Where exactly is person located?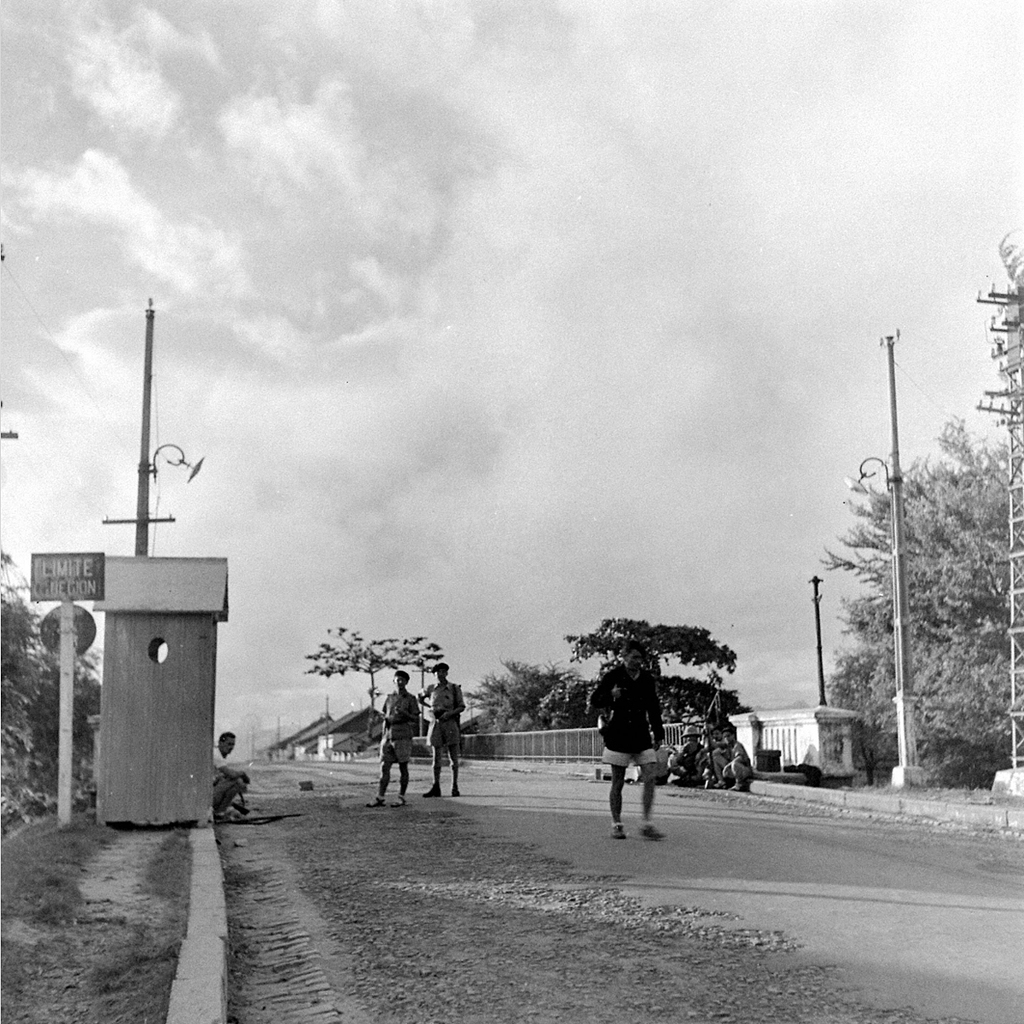
Its bounding box is bbox(422, 663, 463, 795).
